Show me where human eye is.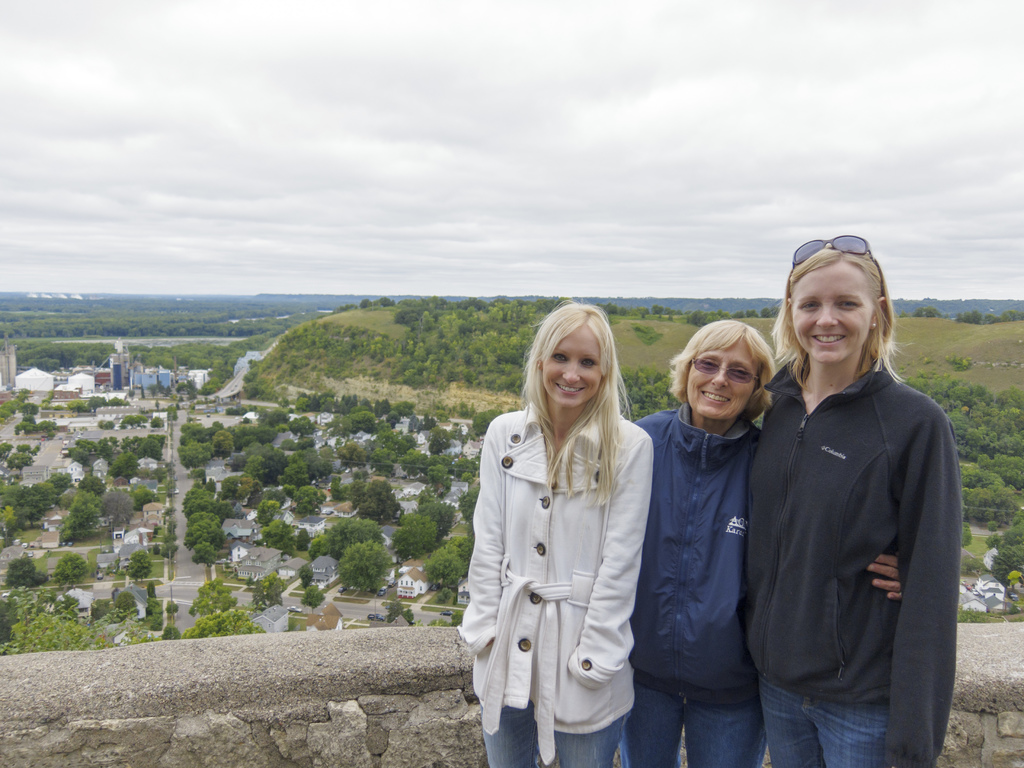
human eye is at <region>551, 353, 573, 361</region>.
